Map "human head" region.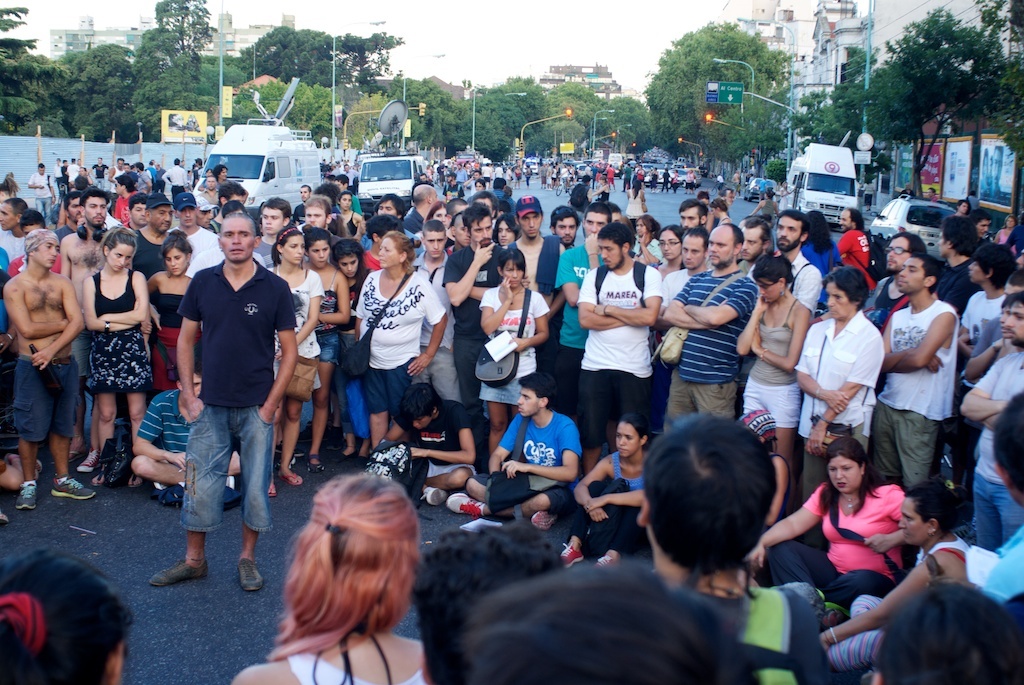
Mapped to 272 226 305 266.
